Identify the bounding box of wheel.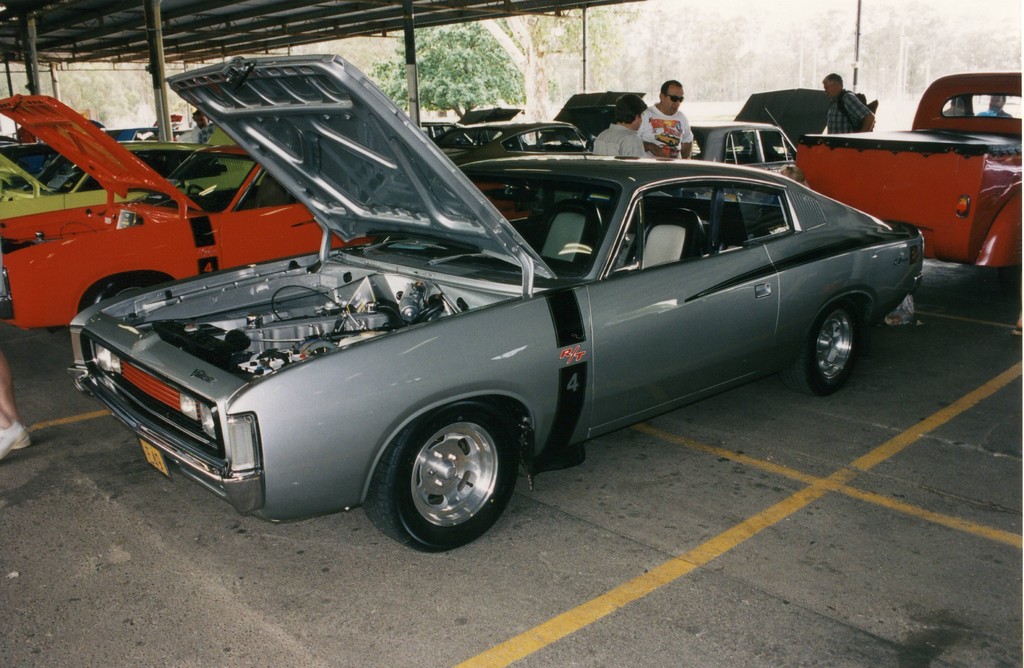
bbox(356, 395, 541, 546).
